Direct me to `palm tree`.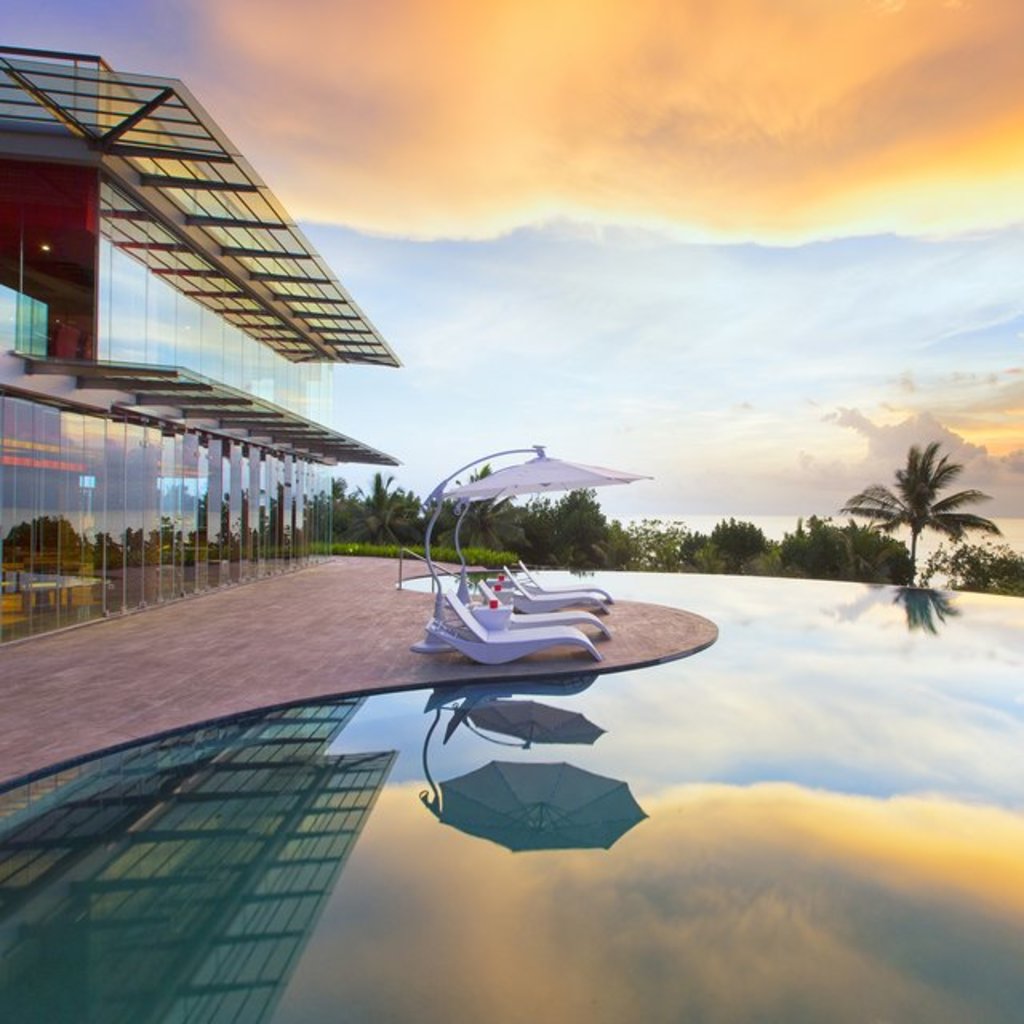
Direction: (x1=510, y1=493, x2=738, y2=574).
